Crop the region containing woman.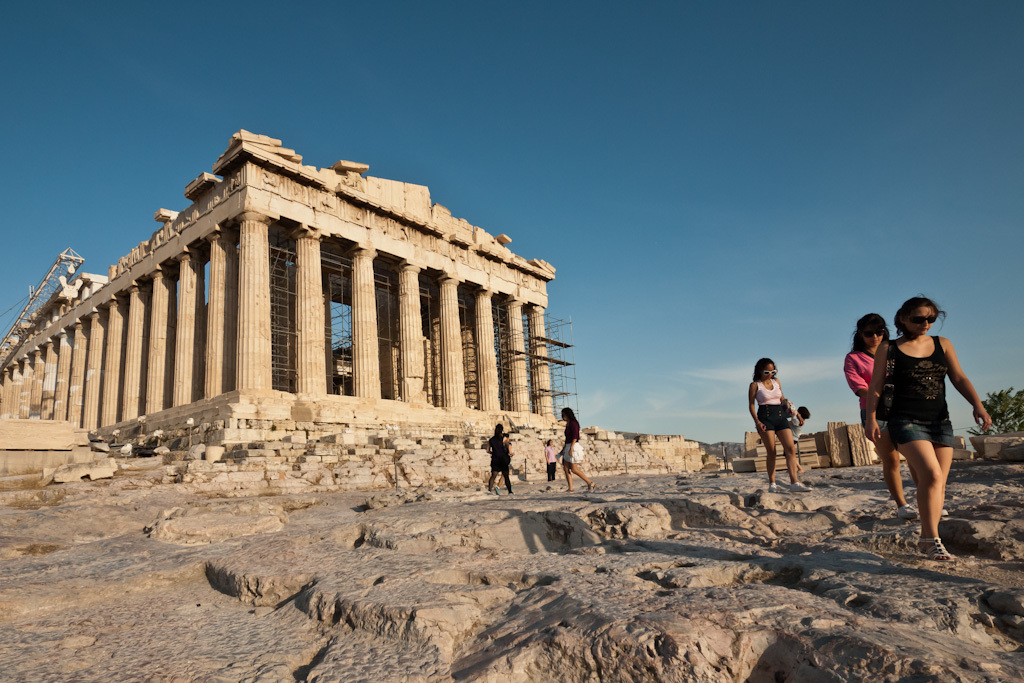
Crop region: (left=747, top=359, right=818, bottom=493).
